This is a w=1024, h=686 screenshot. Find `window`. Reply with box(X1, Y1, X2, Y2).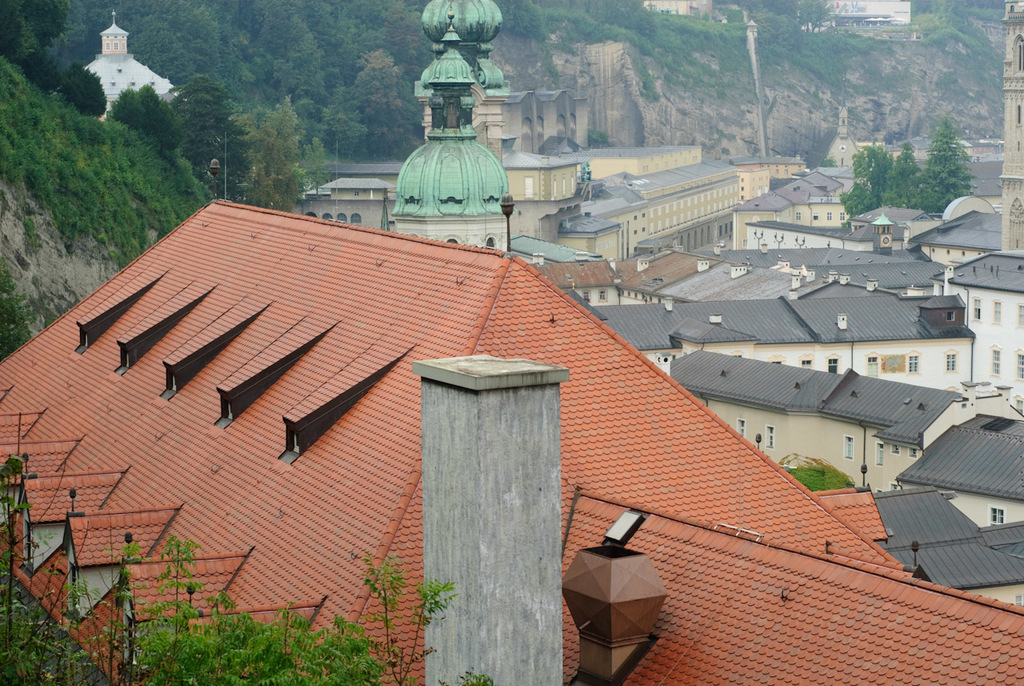
box(1018, 303, 1023, 327).
